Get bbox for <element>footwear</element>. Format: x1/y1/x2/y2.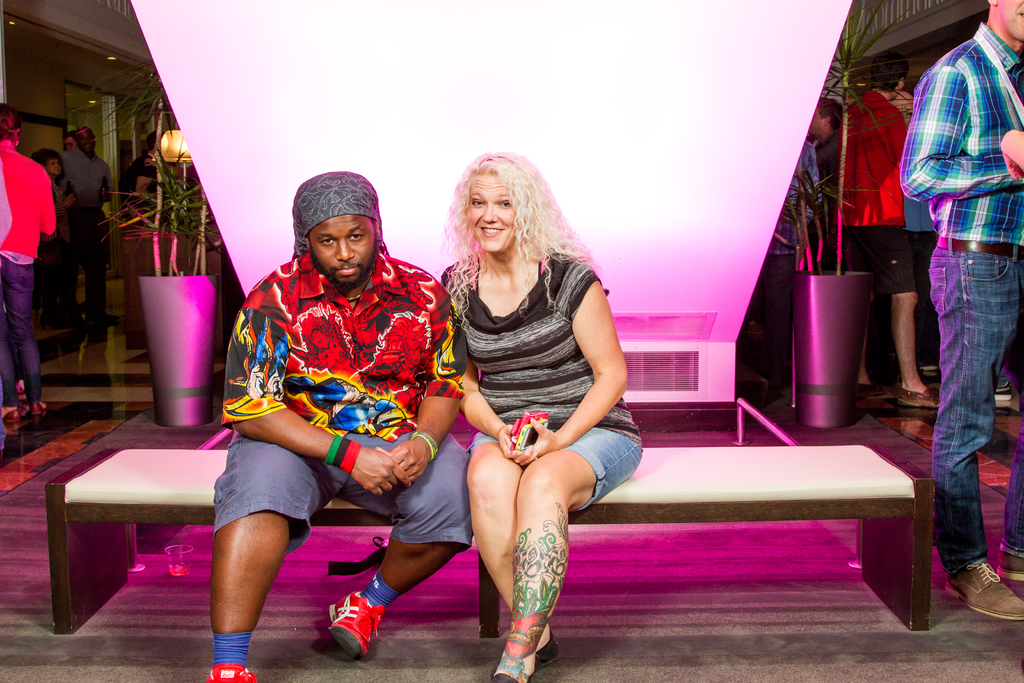
202/660/256/682.
